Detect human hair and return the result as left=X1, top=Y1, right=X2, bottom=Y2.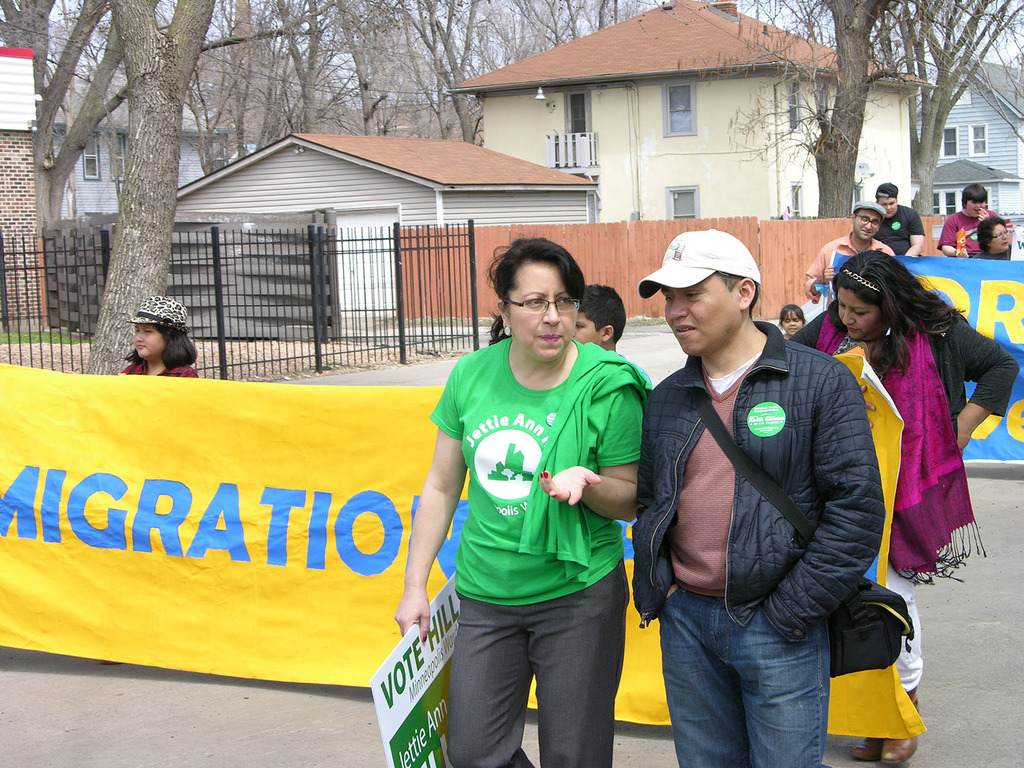
left=851, top=209, right=883, bottom=230.
